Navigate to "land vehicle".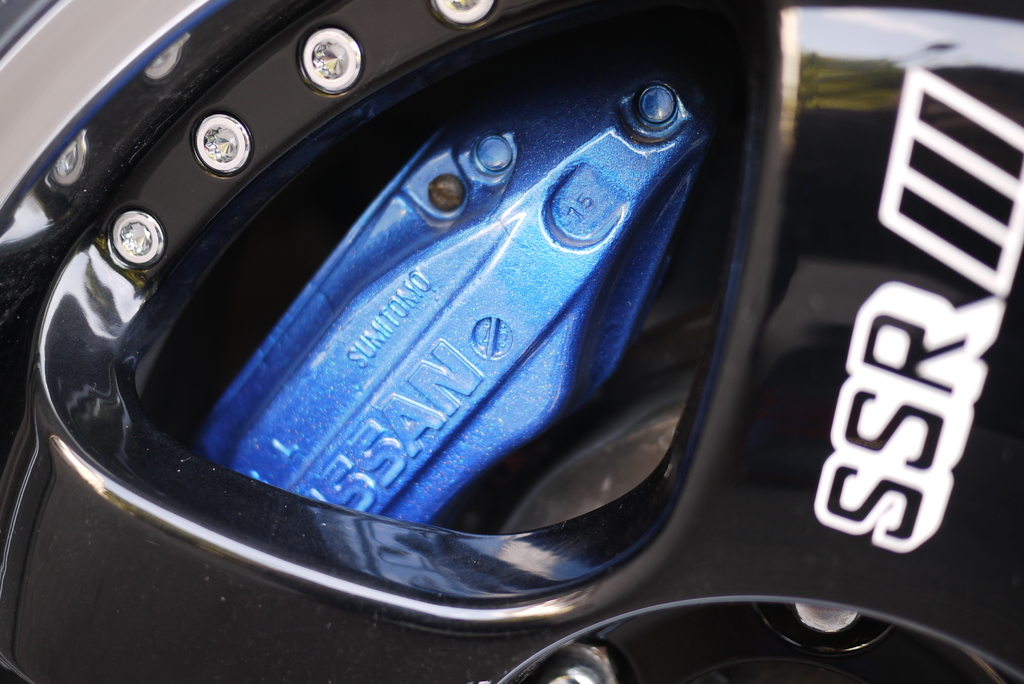
Navigation target: [x1=0, y1=8, x2=1015, y2=646].
